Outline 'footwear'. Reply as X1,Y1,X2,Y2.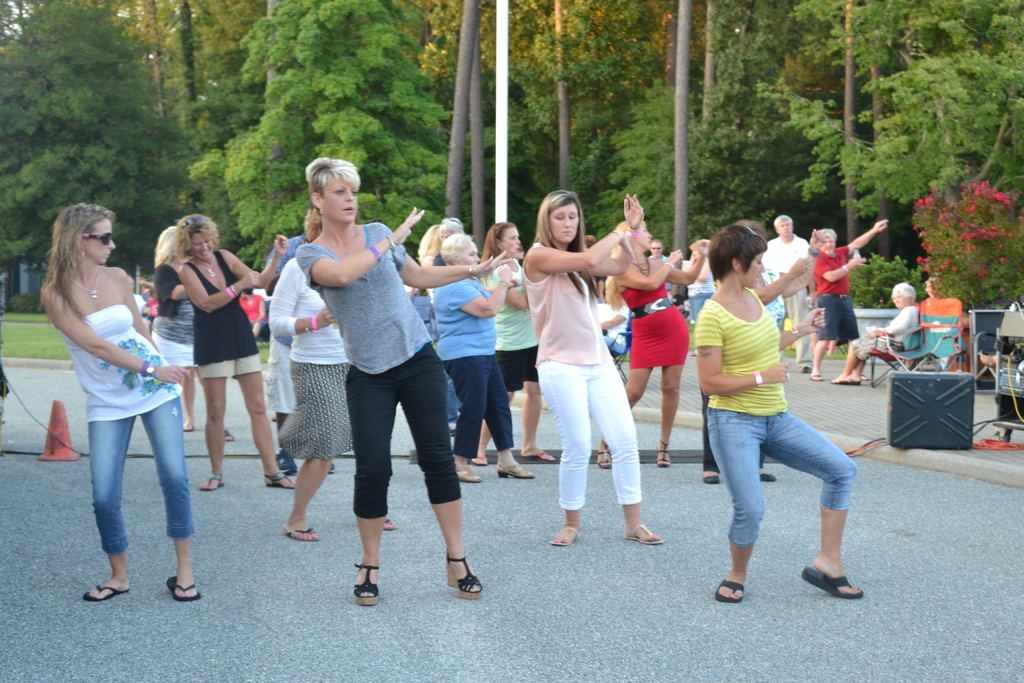
803,367,806,374.
